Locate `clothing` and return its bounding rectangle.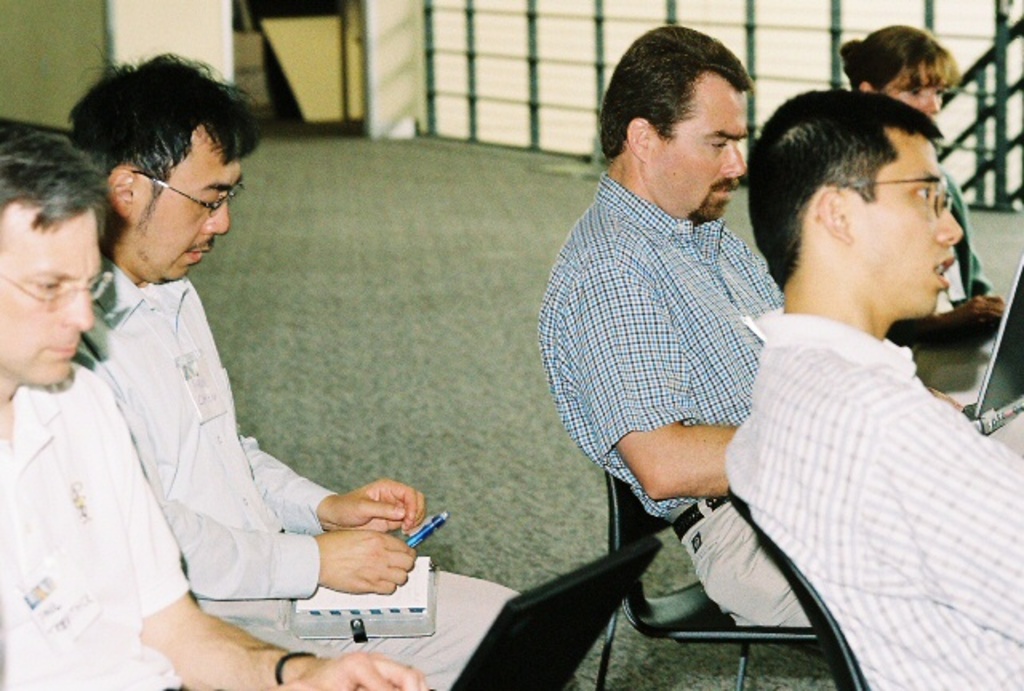
select_region(726, 306, 1022, 689).
